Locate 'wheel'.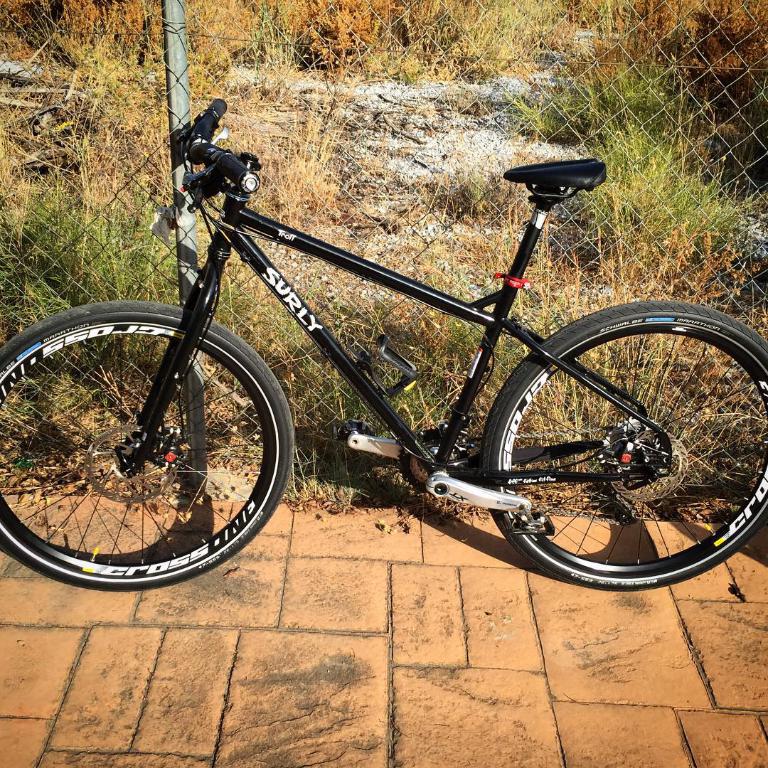
Bounding box: left=479, top=300, right=767, bottom=591.
